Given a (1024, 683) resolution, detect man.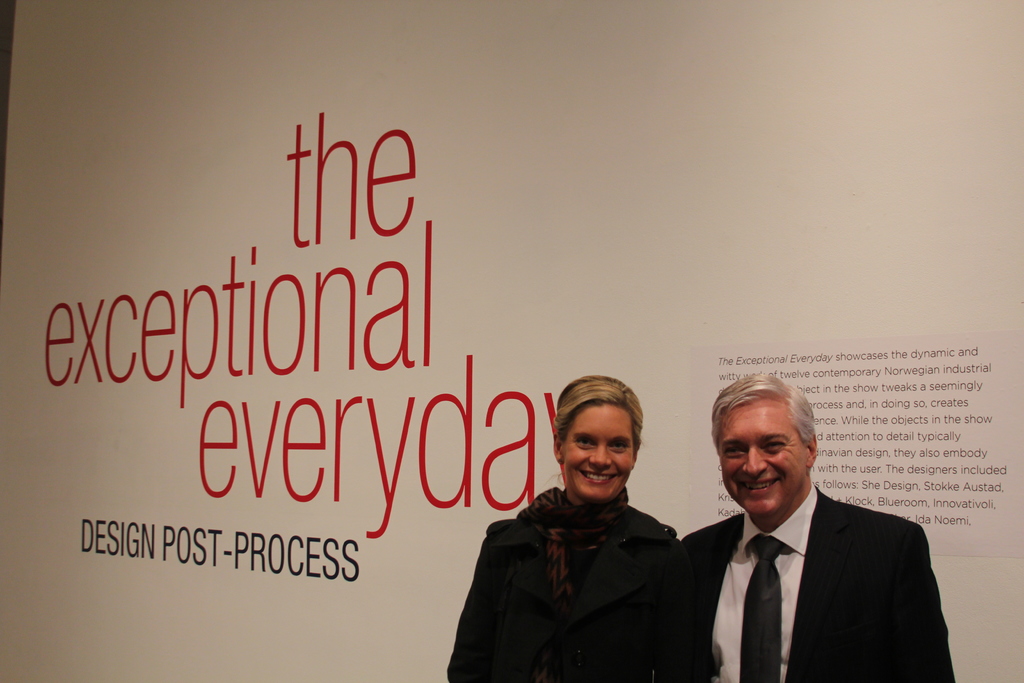
bbox(664, 396, 953, 682).
